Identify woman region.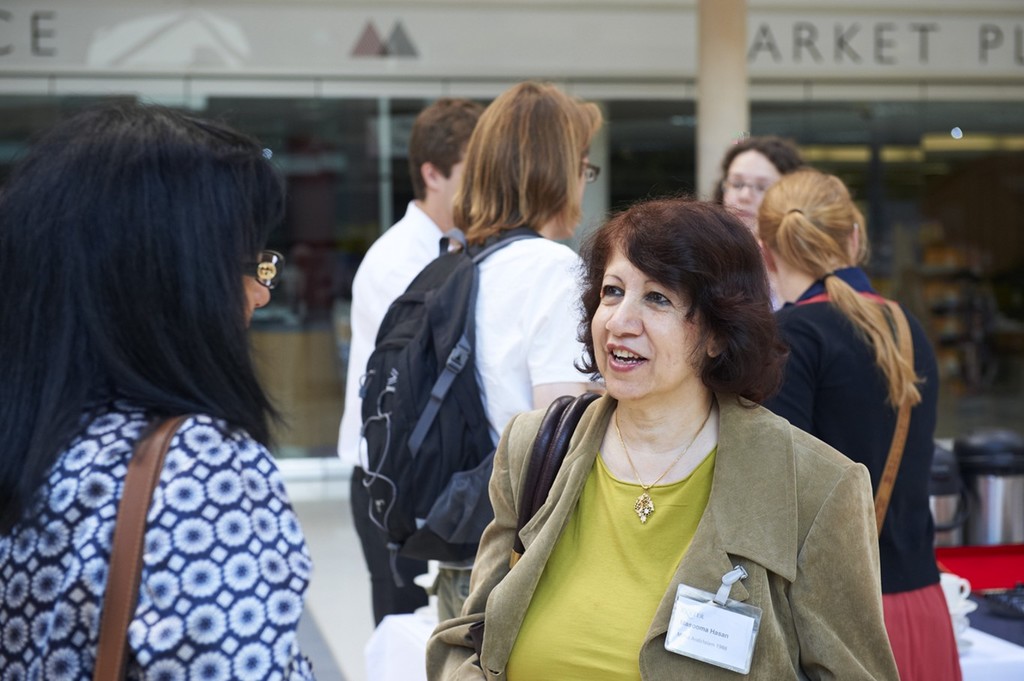
Region: Rect(424, 184, 909, 680).
